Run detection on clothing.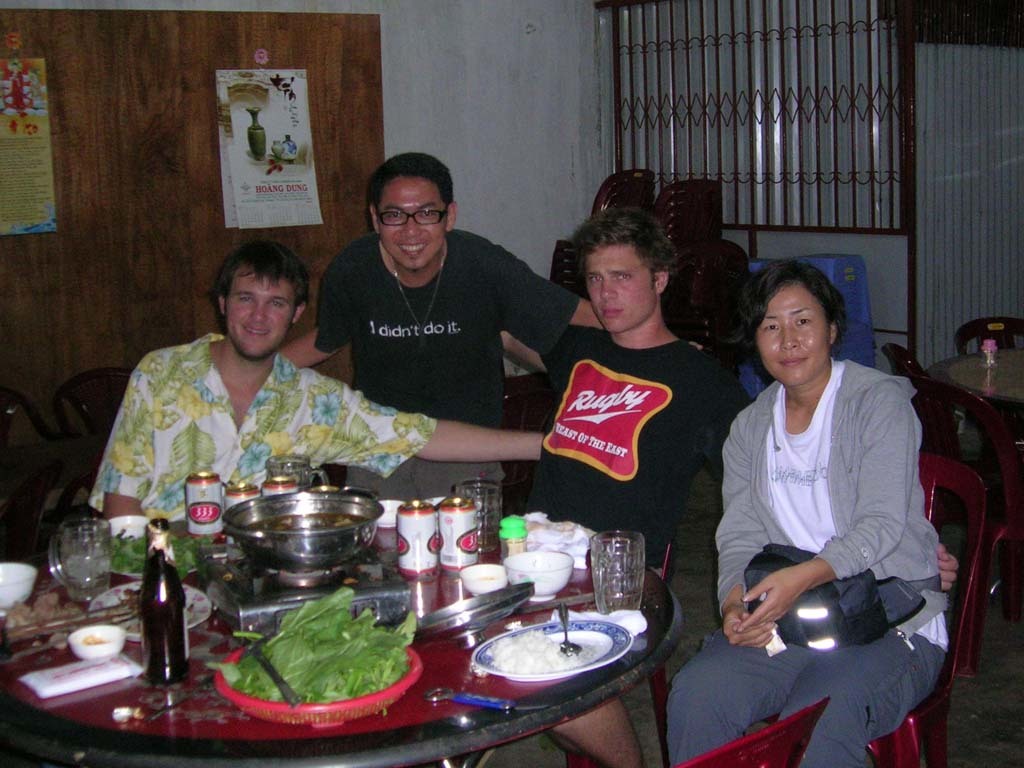
Result: detection(641, 352, 971, 767).
